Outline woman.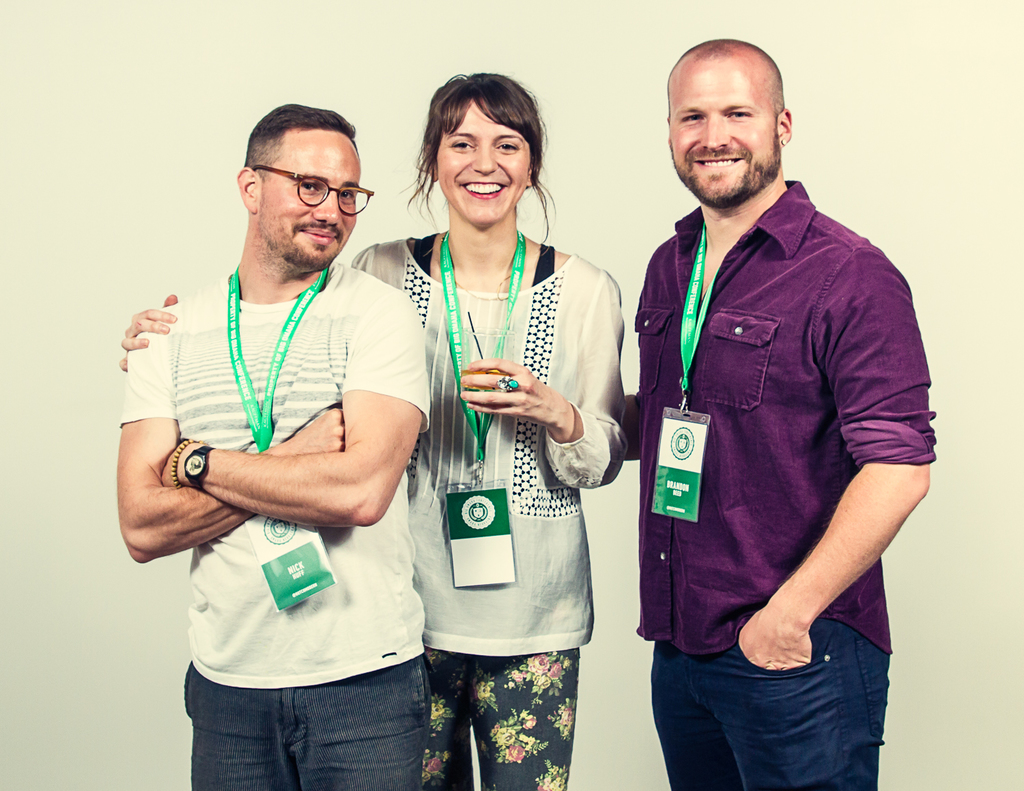
Outline: 343:63:618:790.
